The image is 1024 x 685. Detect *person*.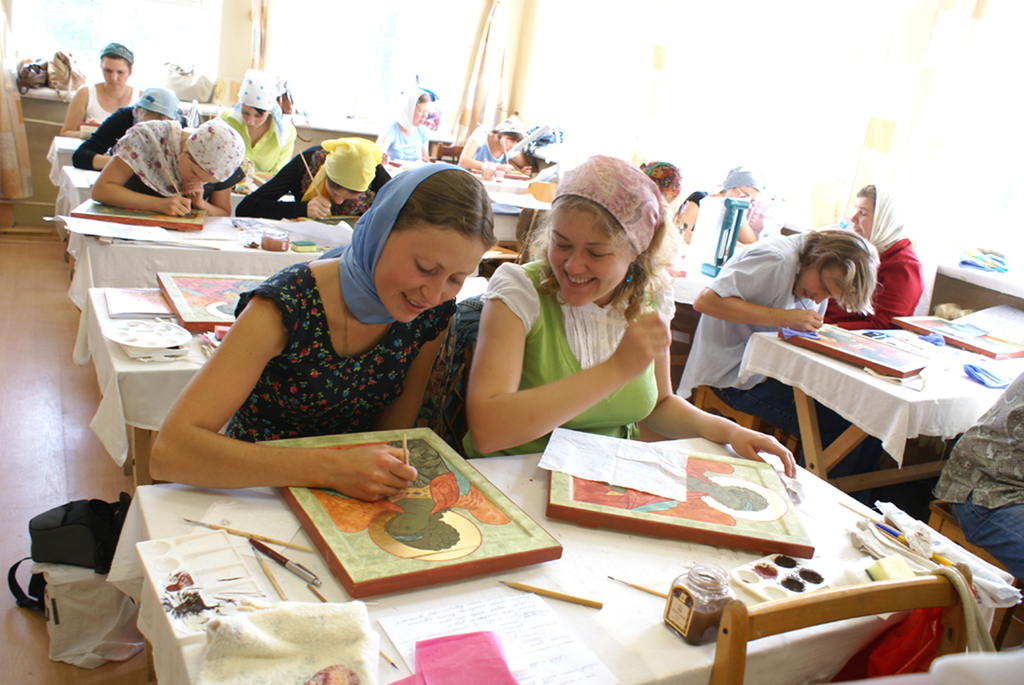
Detection: select_region(385, 86, 424, 170).
